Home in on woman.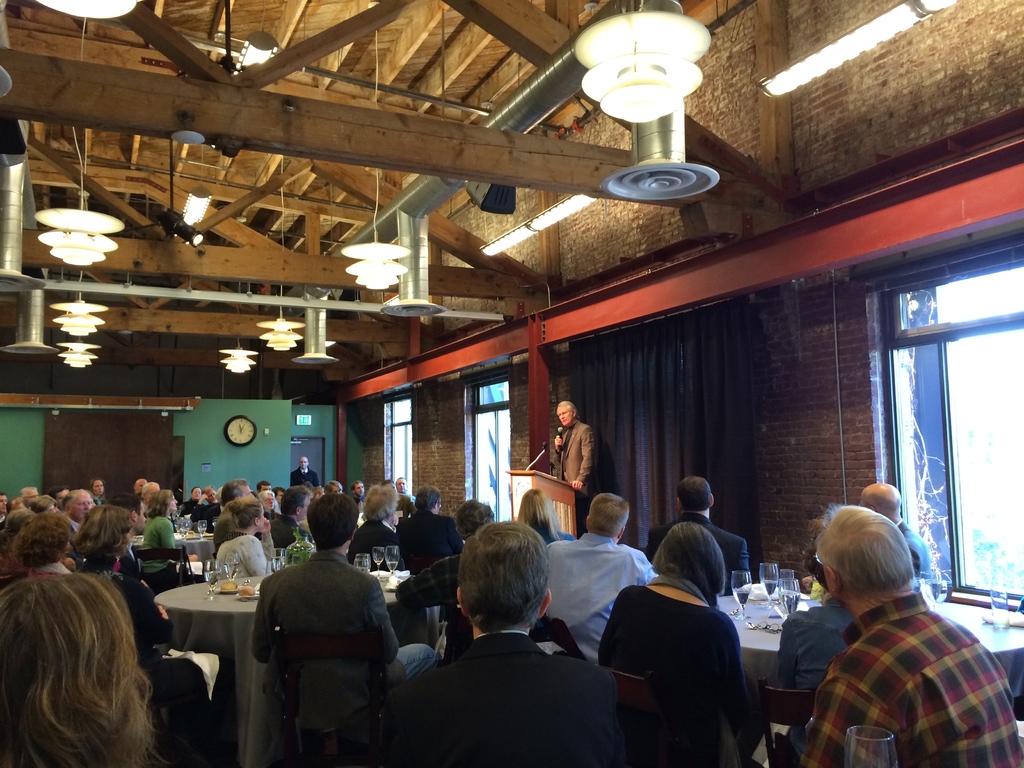
Homed in at 91 477 104 504.
